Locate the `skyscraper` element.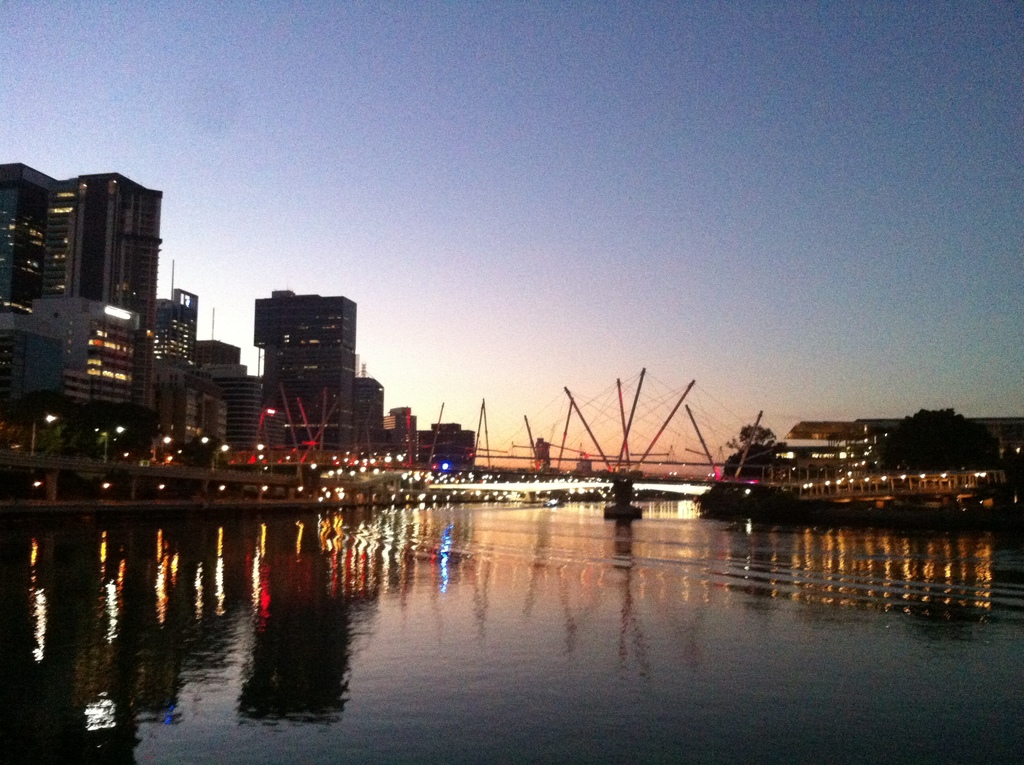
Element bbox: <box>0,156,73,344</box>.
